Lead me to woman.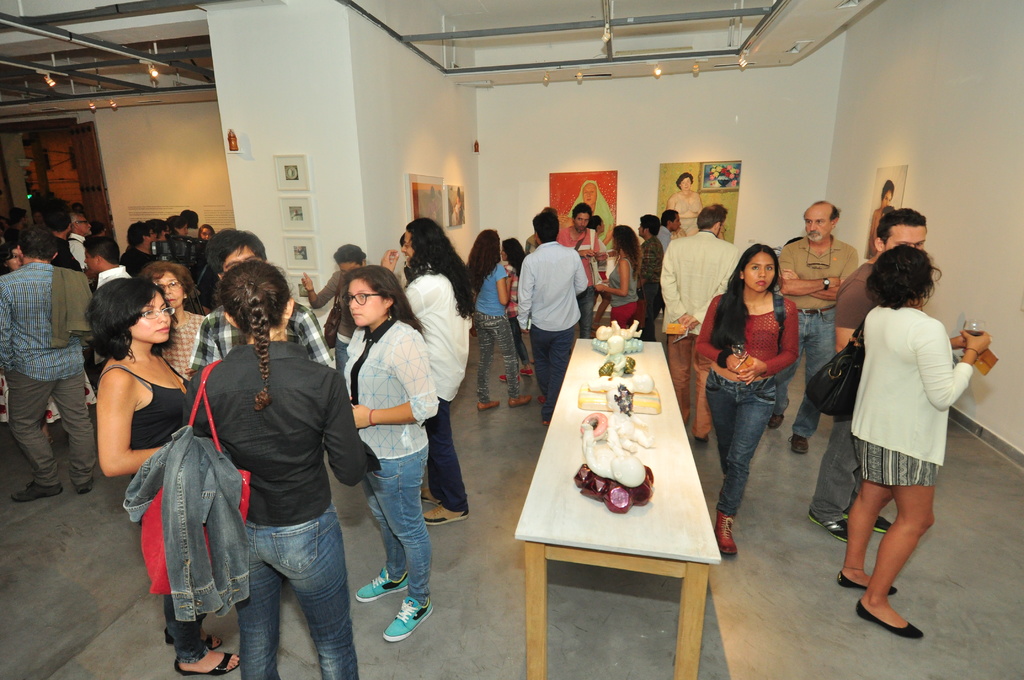
Lead to (350, 263, 440, 644).
